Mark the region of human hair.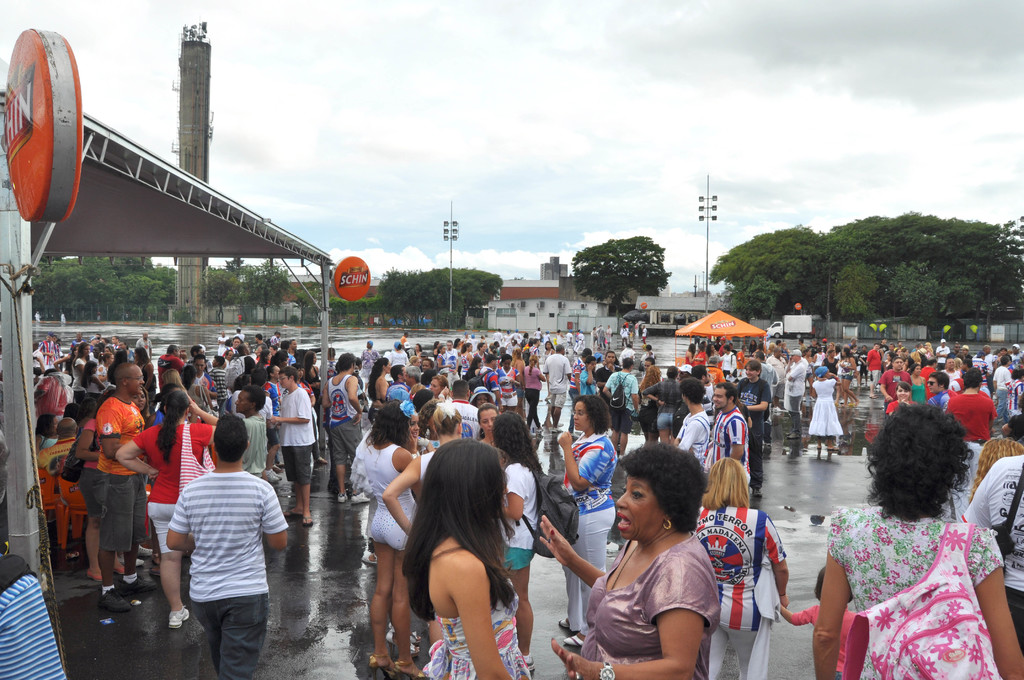
Region: BBox(483, 403, 497, 439).
